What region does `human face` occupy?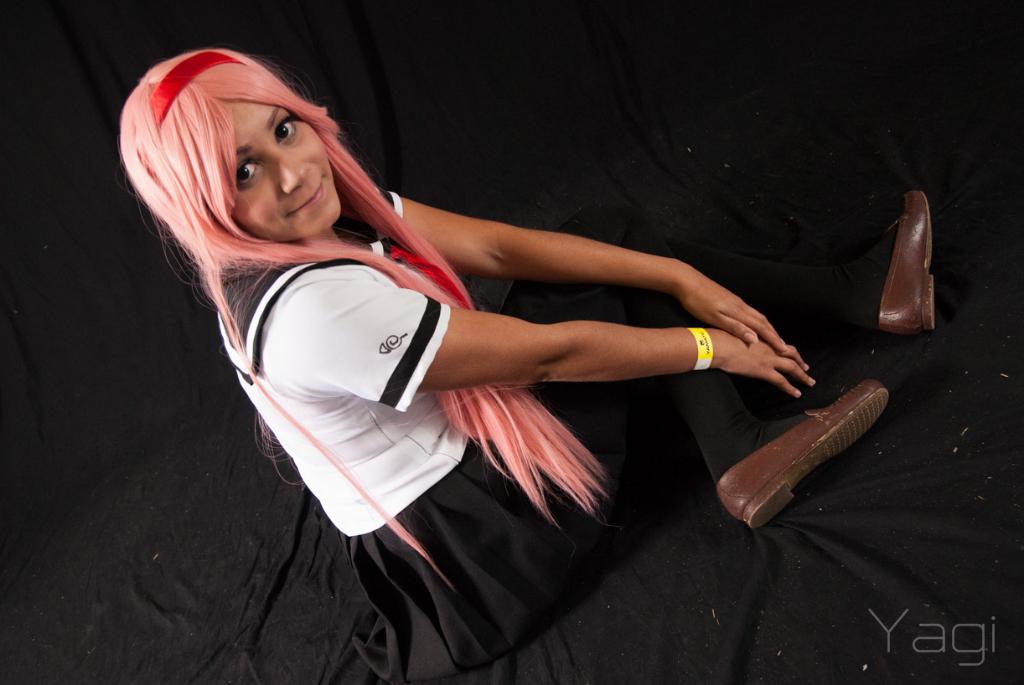
{"x1": 231, "y1": 100, "x2": 339, "y2": 230}.
